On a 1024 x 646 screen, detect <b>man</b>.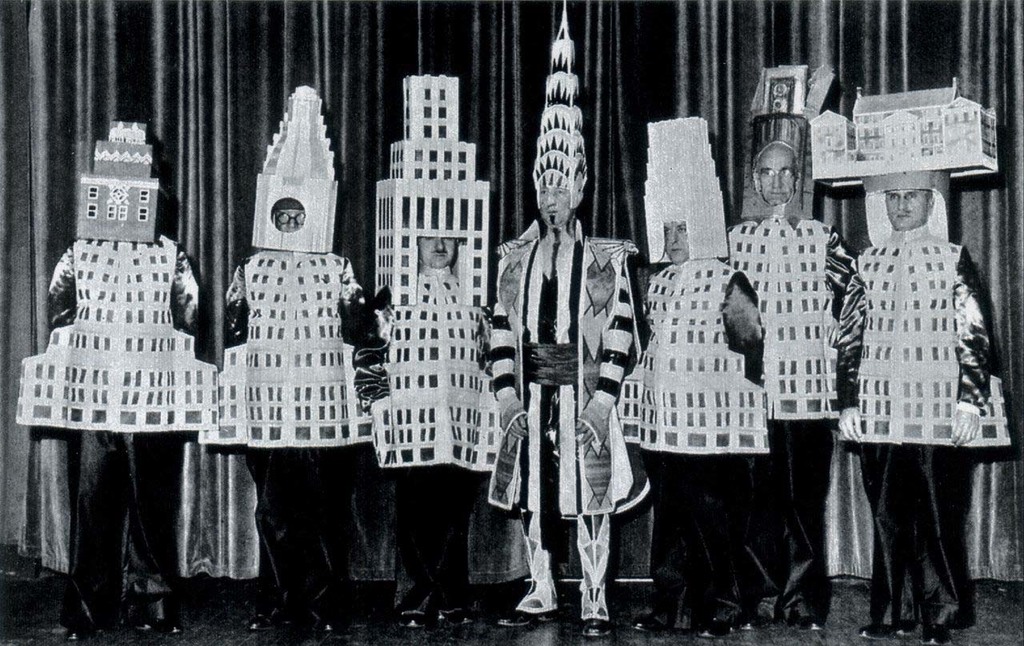
region(630, 117, 770, 639).
